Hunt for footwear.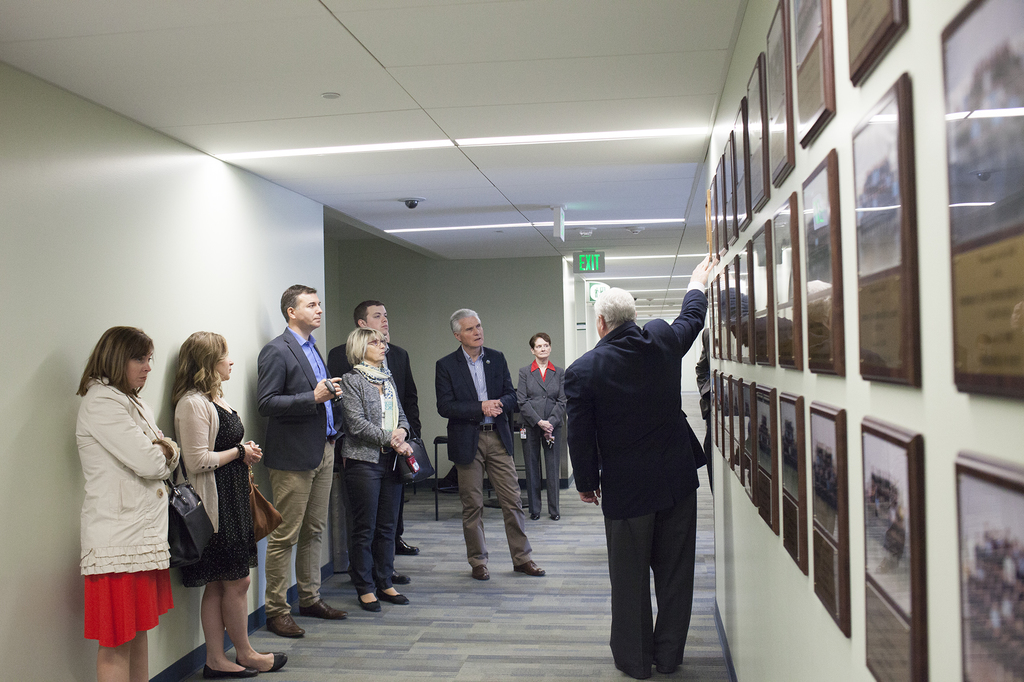
Hunted down at Rect(389, 569, 412, 586).
